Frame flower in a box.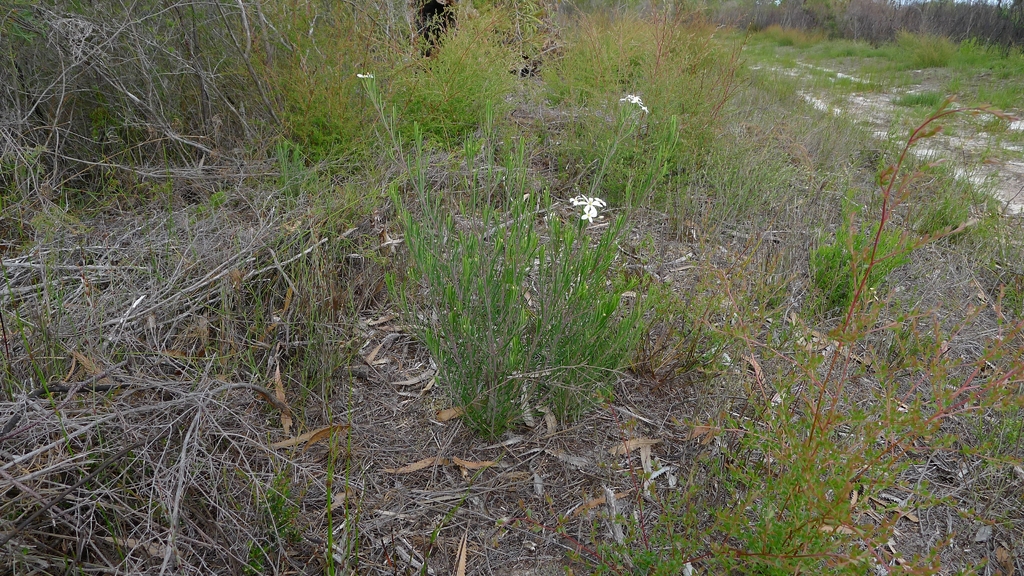
BBox(628, 93, 641, 101).
